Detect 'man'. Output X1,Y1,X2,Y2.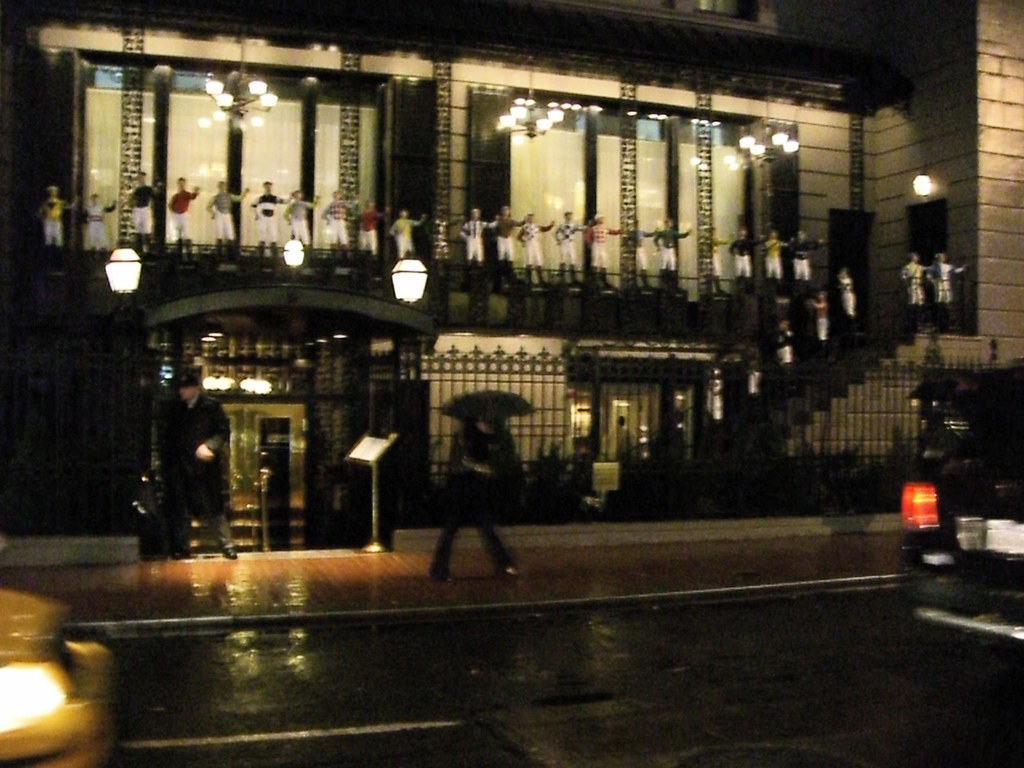
554,208,589,277.
